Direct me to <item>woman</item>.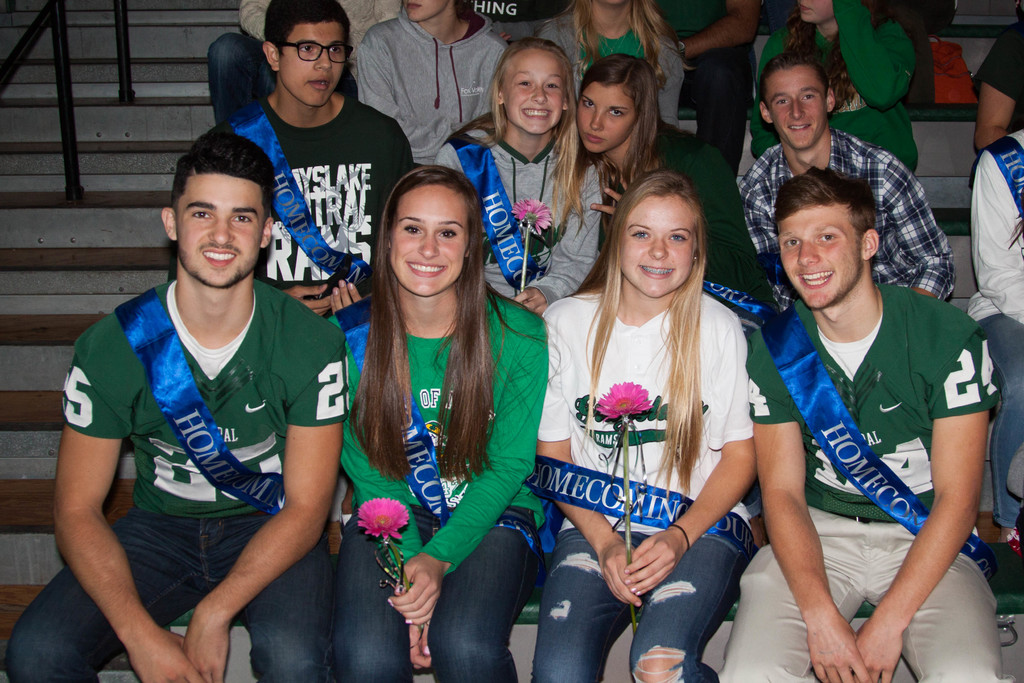
Direction: <region>535, 0, 697, 126</region>.
